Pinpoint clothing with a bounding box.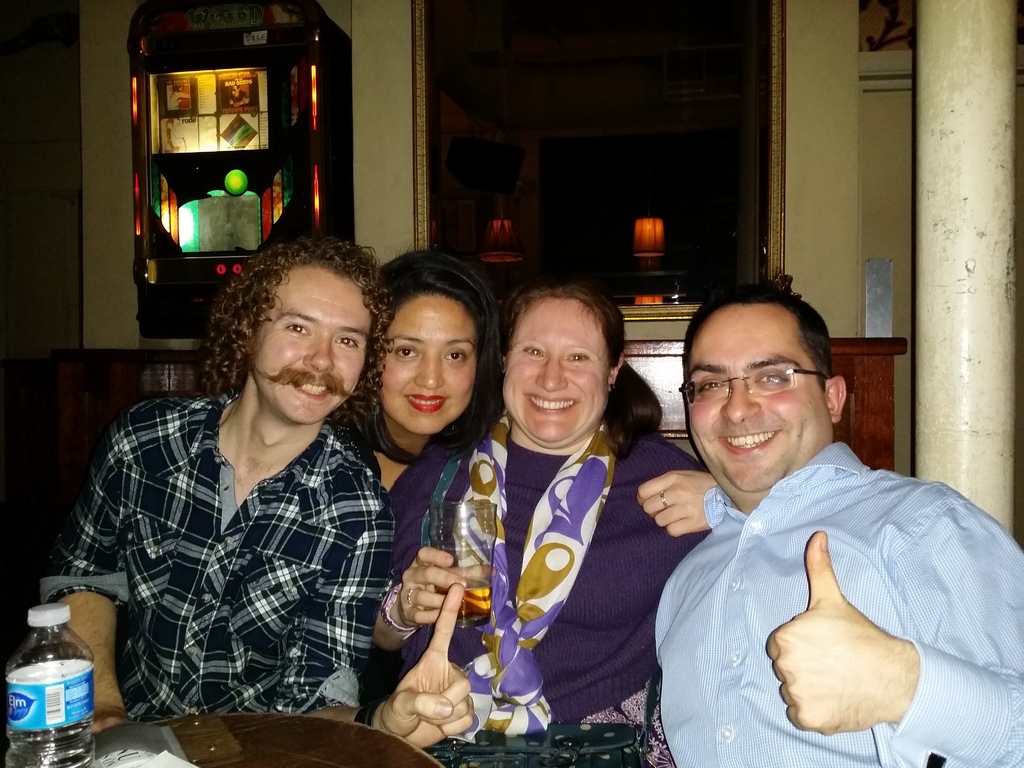
bbox(385, 423, 710, 767).
